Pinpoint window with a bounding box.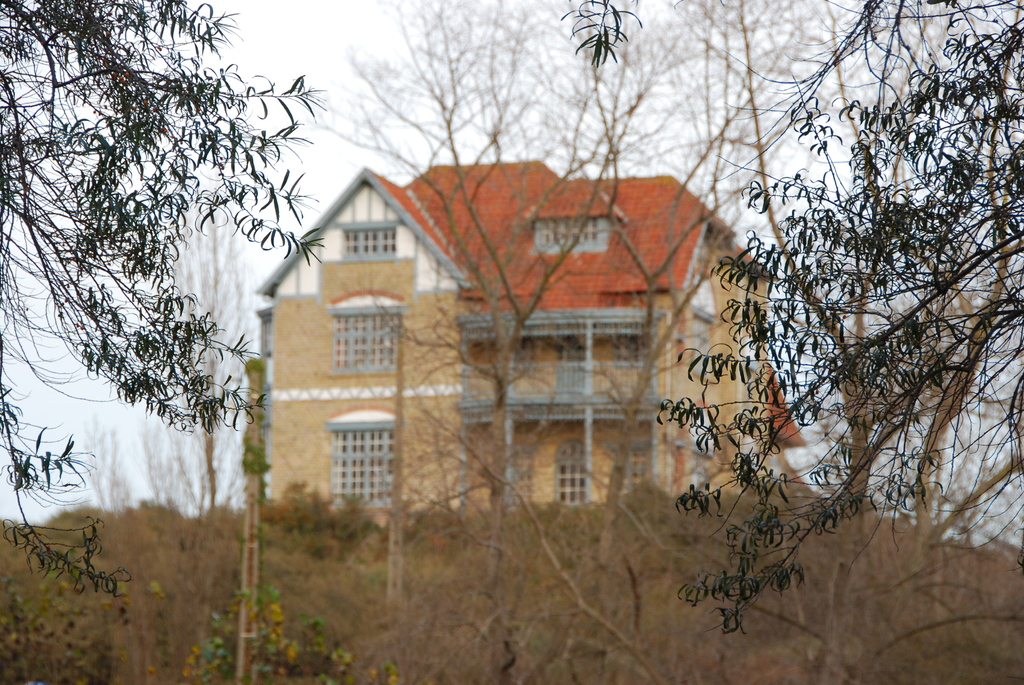
(335, 223, 396, 262).
